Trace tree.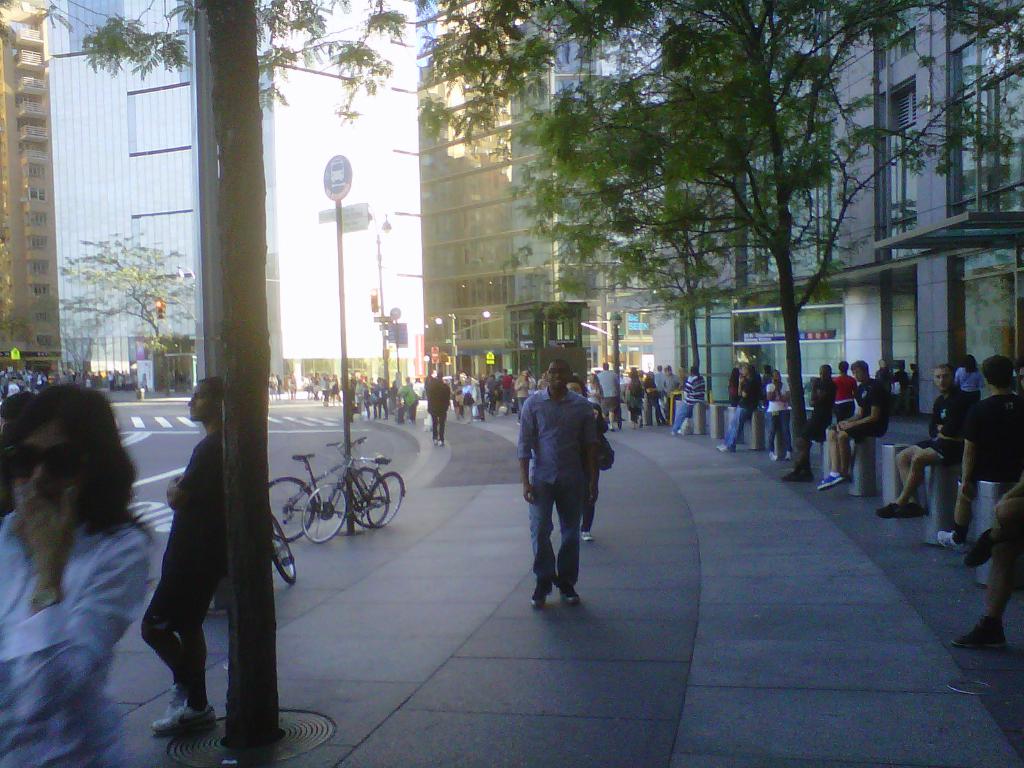
Traced to locate(82, 0, 1023, 459).
